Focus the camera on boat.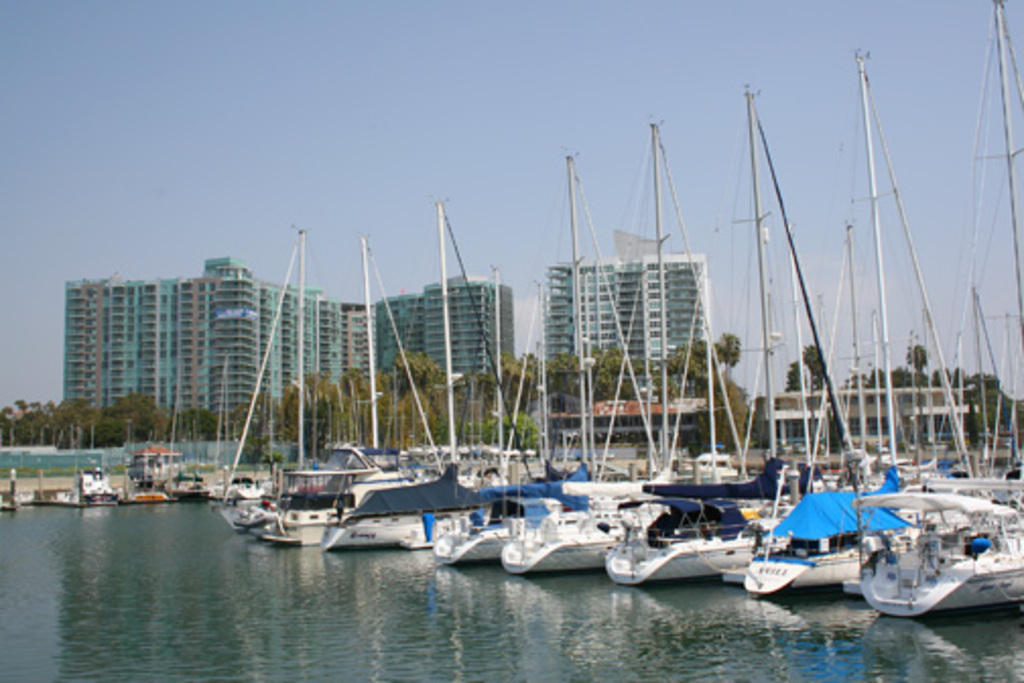
Focus region: 171, 457, 213, 502.
